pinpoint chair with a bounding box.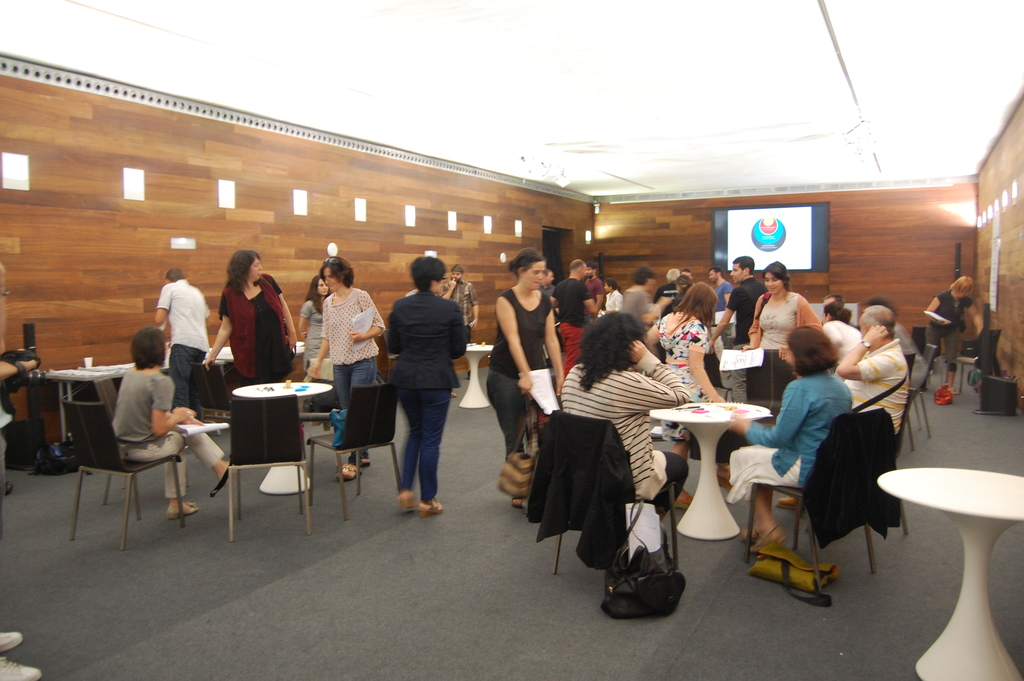
<region>888, 388, 915, 536</region>.
